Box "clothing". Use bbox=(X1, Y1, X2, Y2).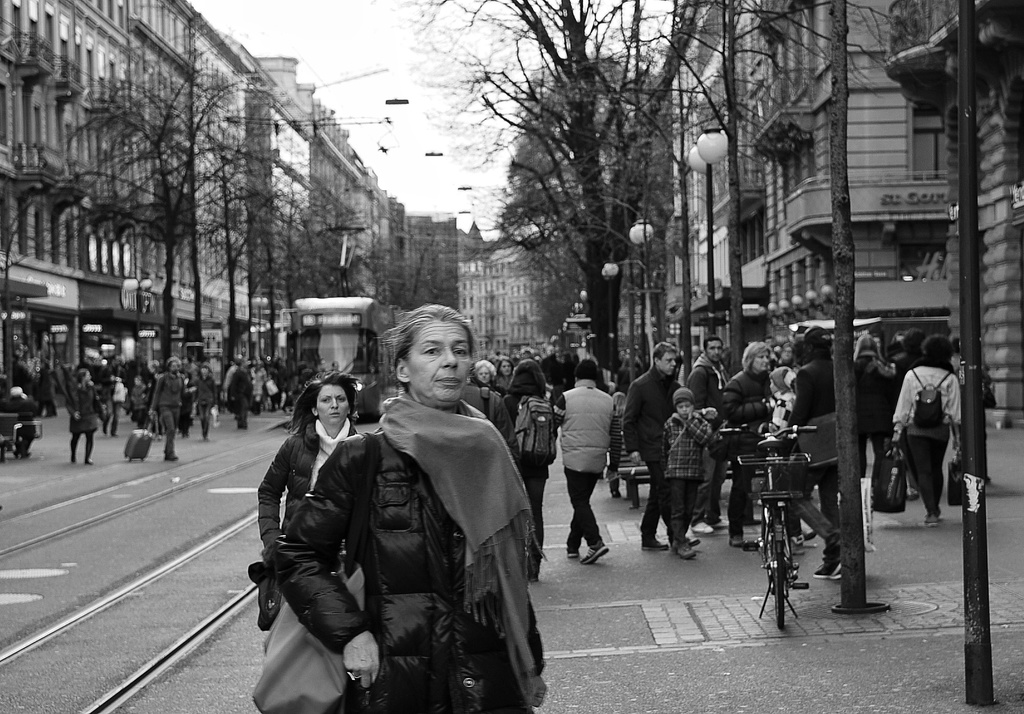
bbox=(460, 377, 518, 459).
